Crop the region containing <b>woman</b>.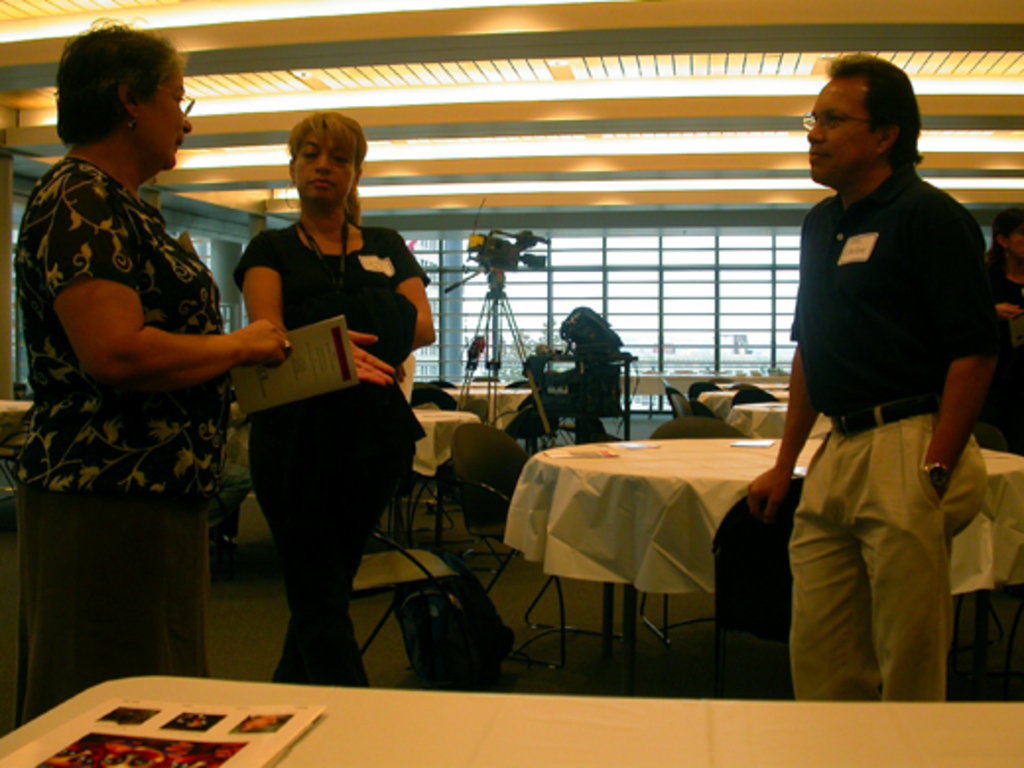
Crop region: <box>232,106,433,689</box>.
